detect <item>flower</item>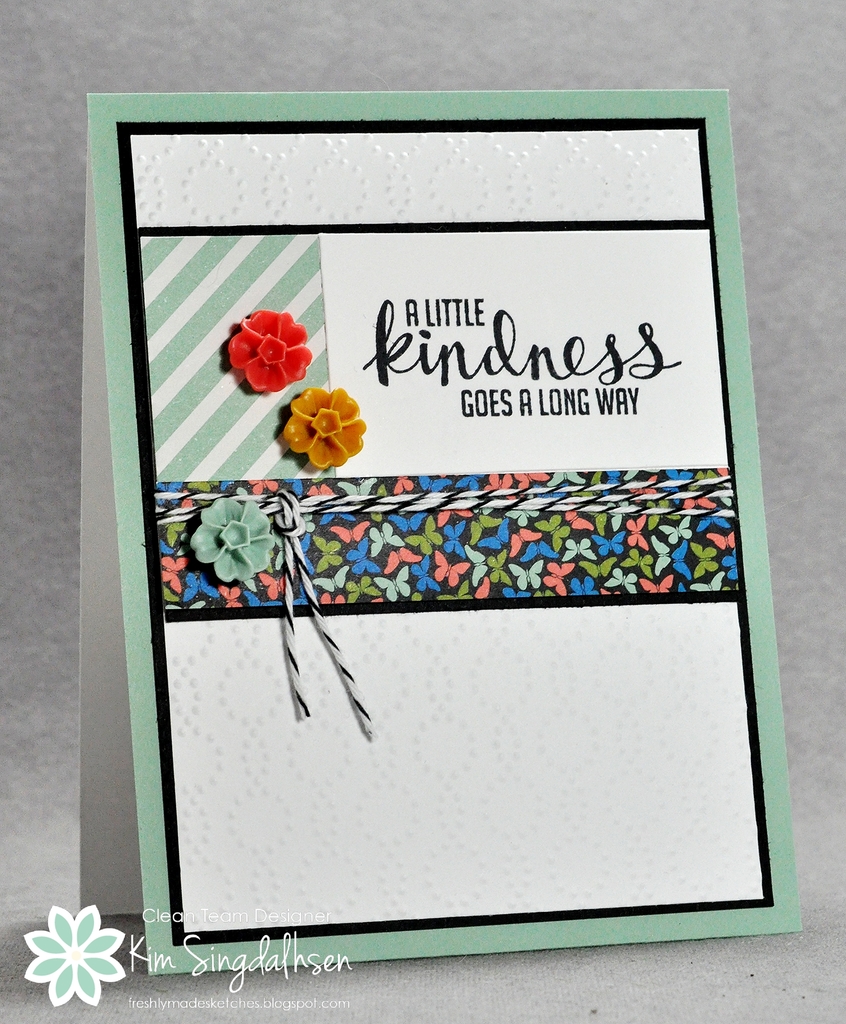
BBox(17, 902, 131, 1005)
